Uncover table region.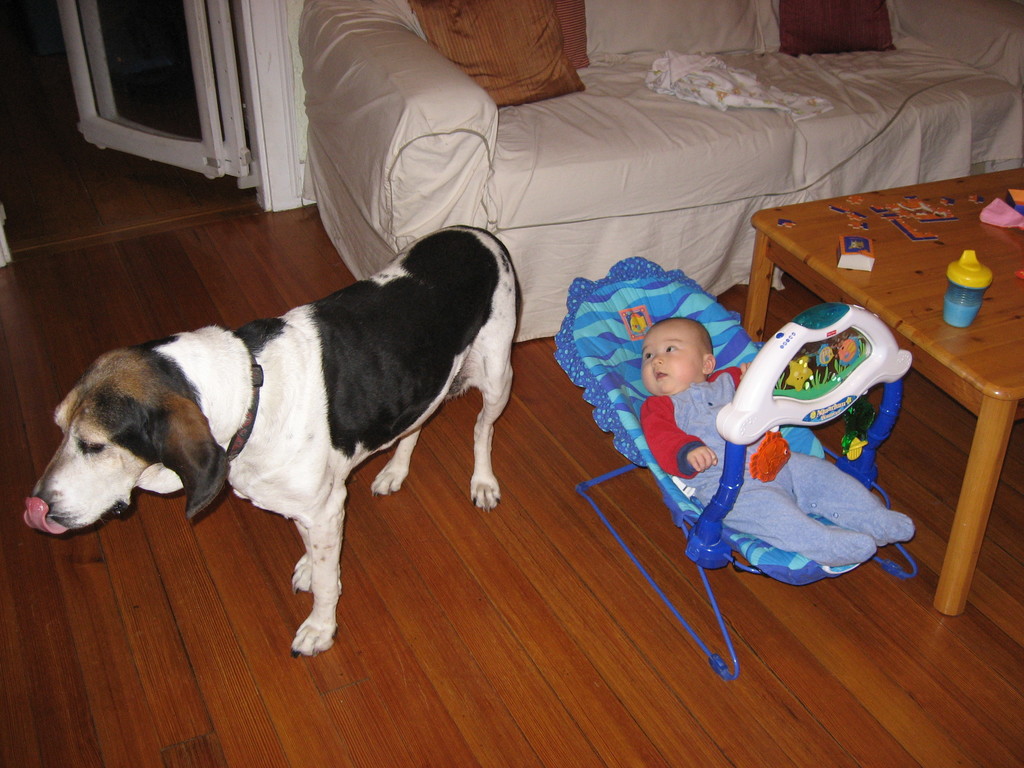
Uncovered: box(753, 168, 1023, 618).
